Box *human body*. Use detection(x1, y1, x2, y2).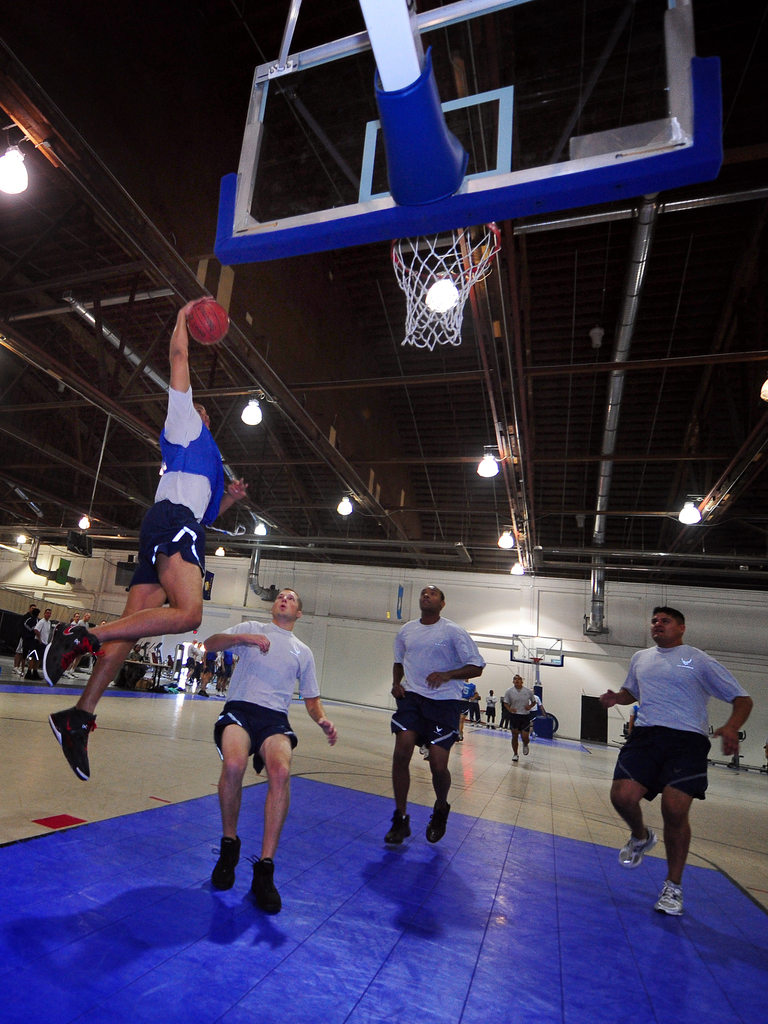
detection(199, 589, 336, 911).
